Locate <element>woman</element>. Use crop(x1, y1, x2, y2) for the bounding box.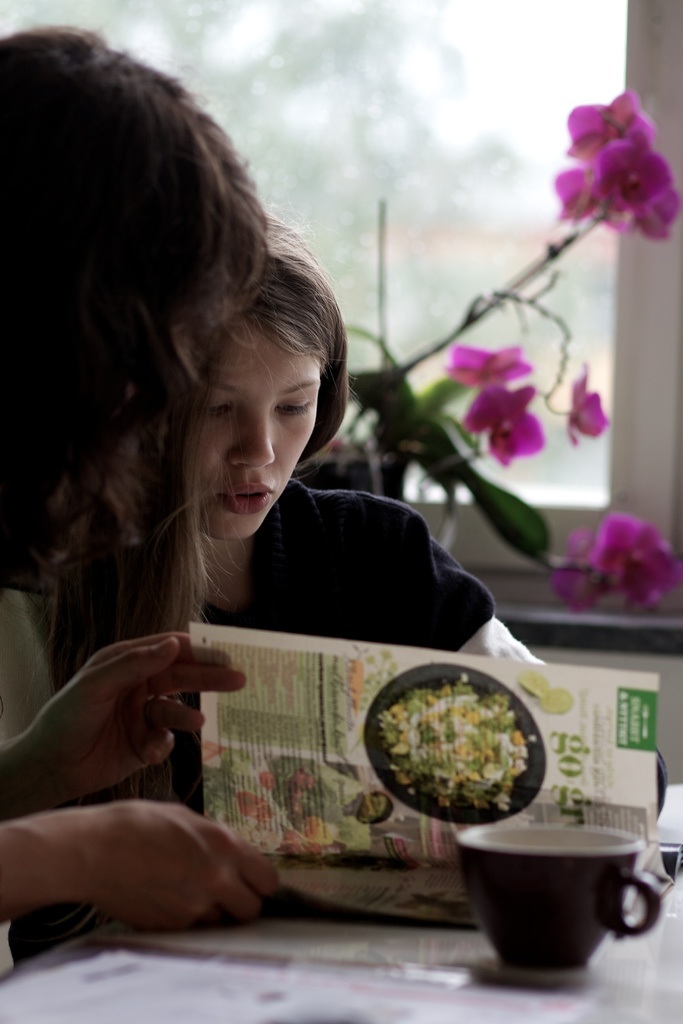
crop(0, 20, 297, 980).
